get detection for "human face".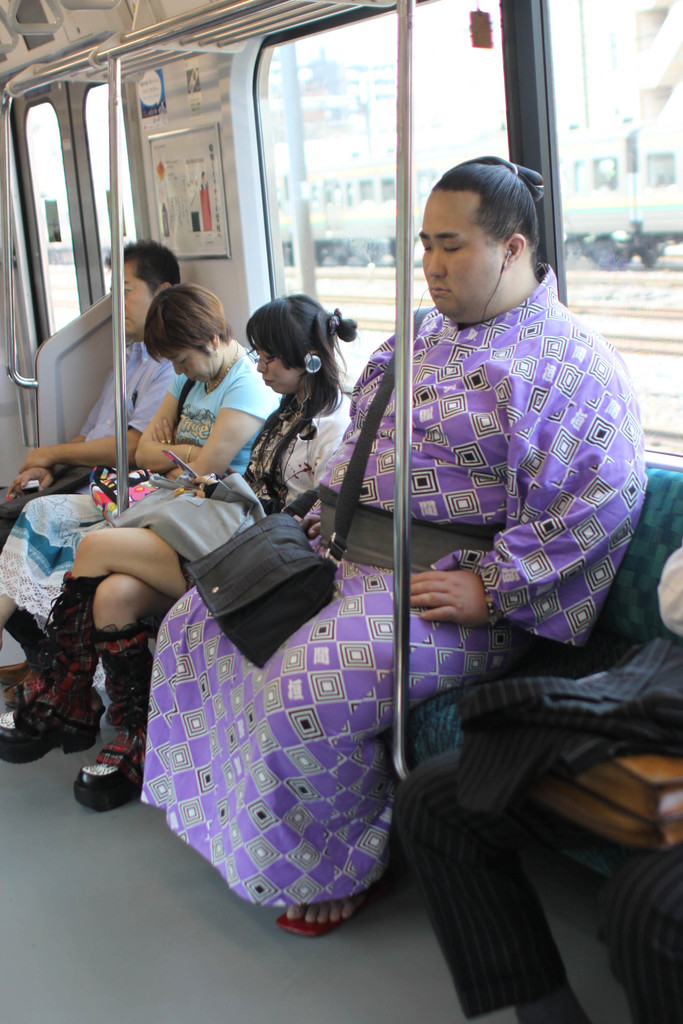
Detection: box(170, 344, 213, 383).
